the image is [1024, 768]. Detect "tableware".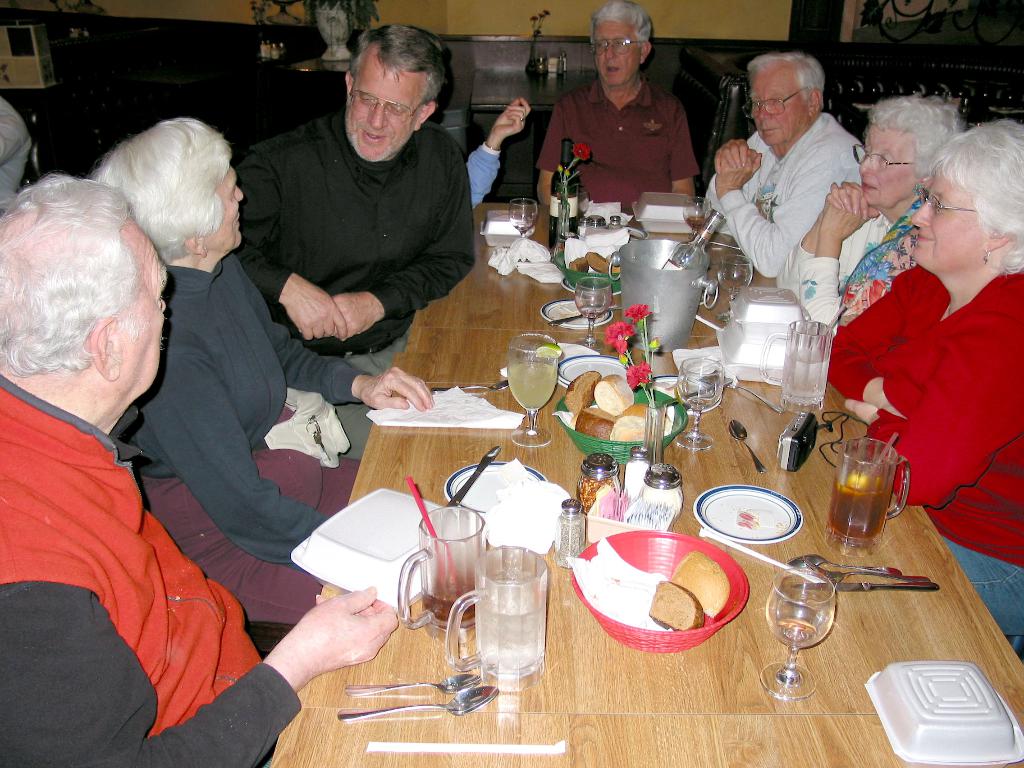
Detection: locate(625, 445, 648, 493).
